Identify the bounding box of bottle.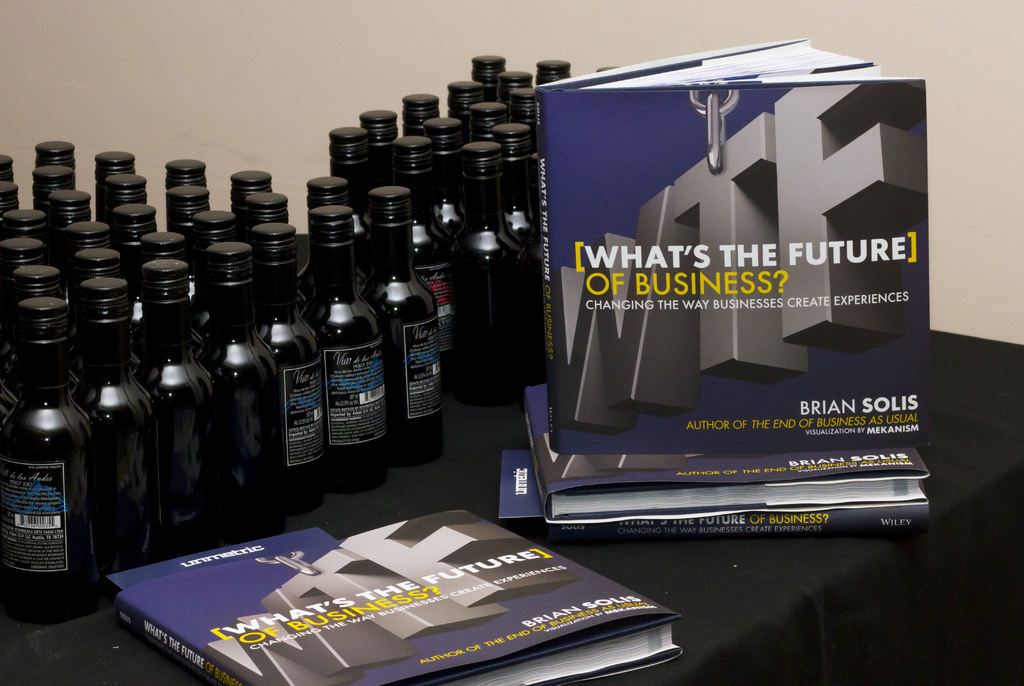
rect(141, 228, 195, 296).
